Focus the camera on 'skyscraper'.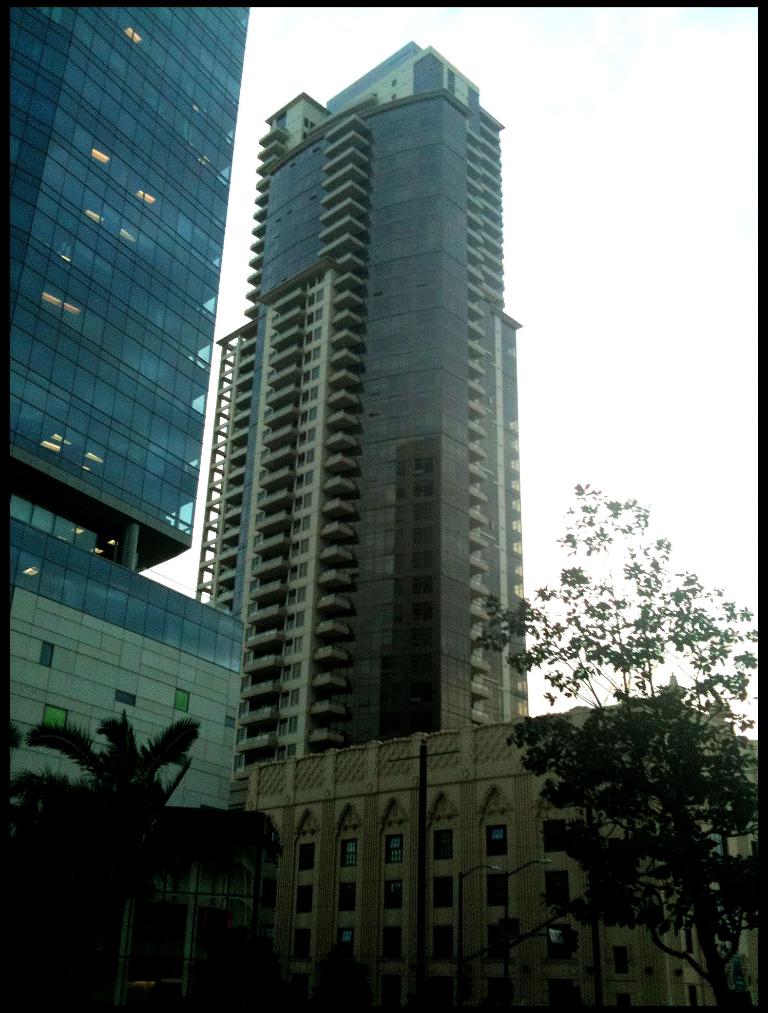
Focus region: <bbox>229, 41, 767, 1007</bbox>.
